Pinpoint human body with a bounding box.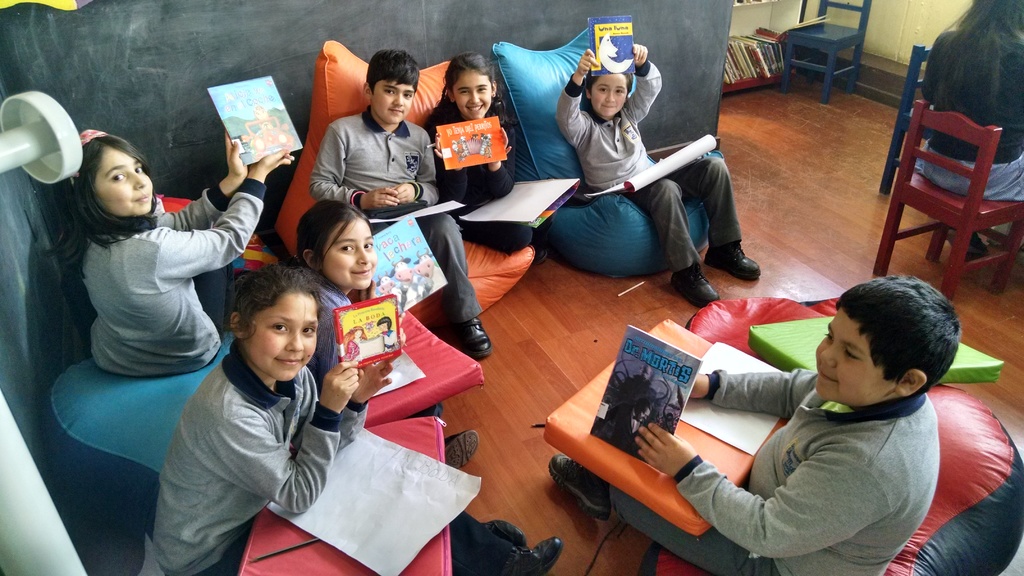
locate(545, 366, 941, 575).
